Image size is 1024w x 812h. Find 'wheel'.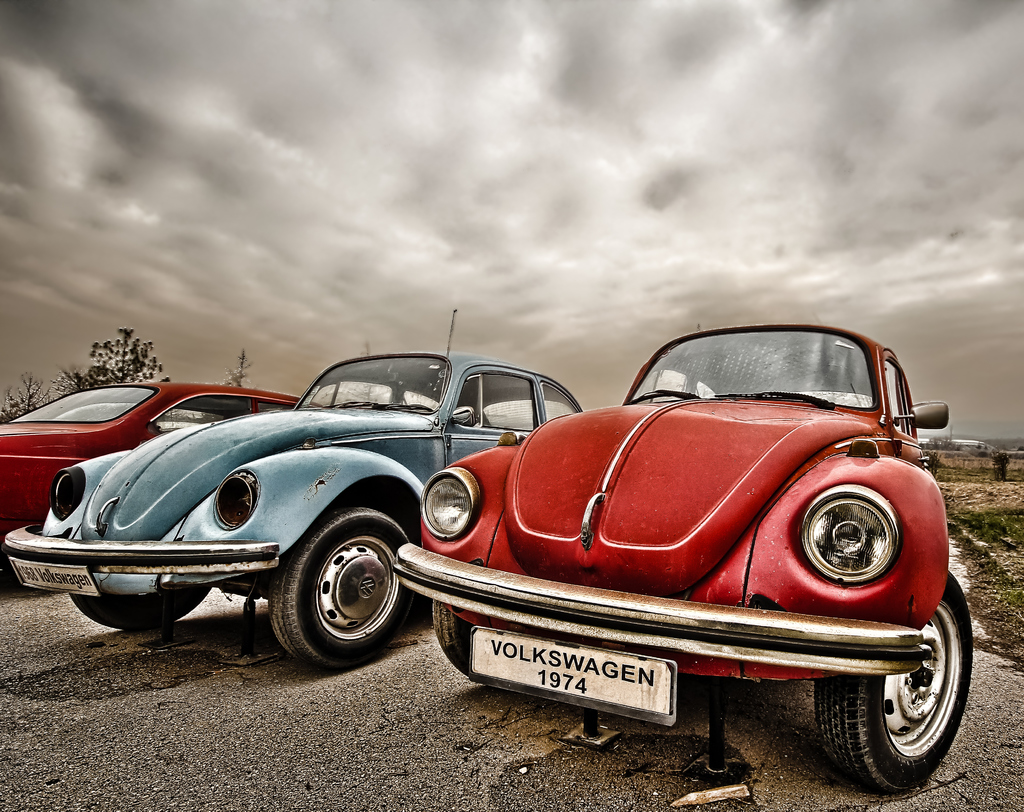
[x1=74, y1=586, x2=209, y2=626].
